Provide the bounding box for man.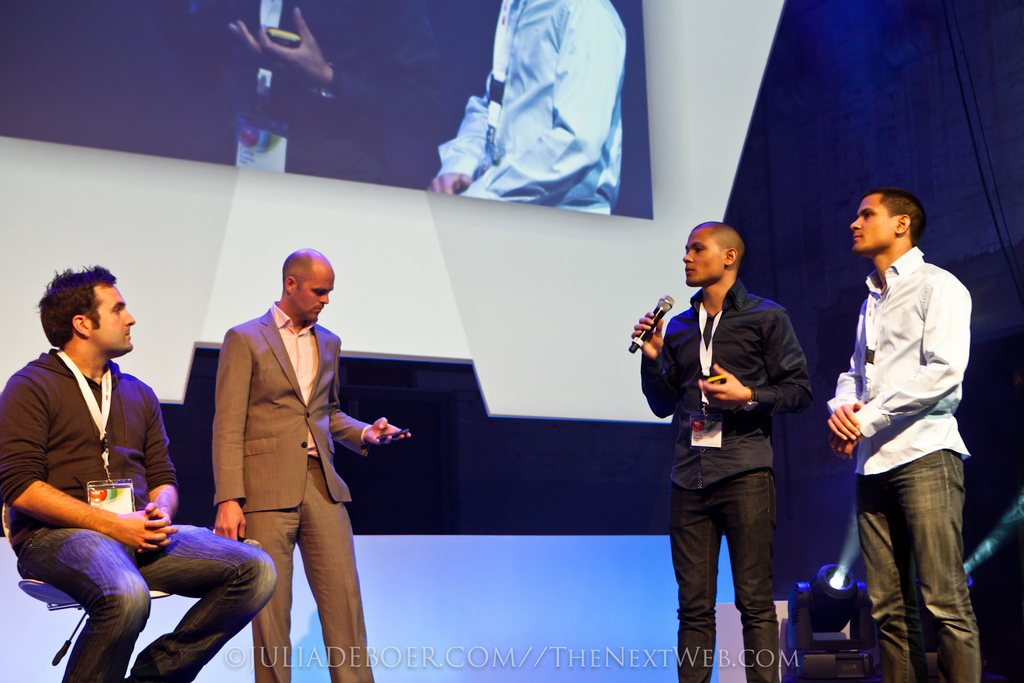
rect(431, 0, 627, 218).
